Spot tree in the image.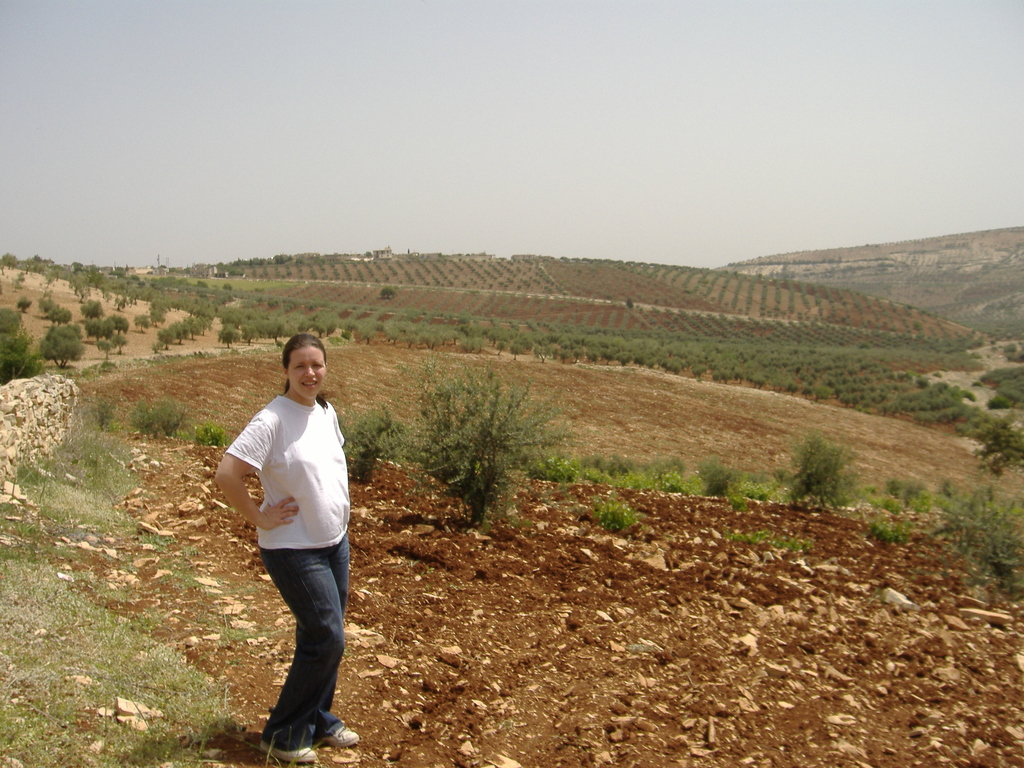
tree found at (380, 286, 394, 300).
